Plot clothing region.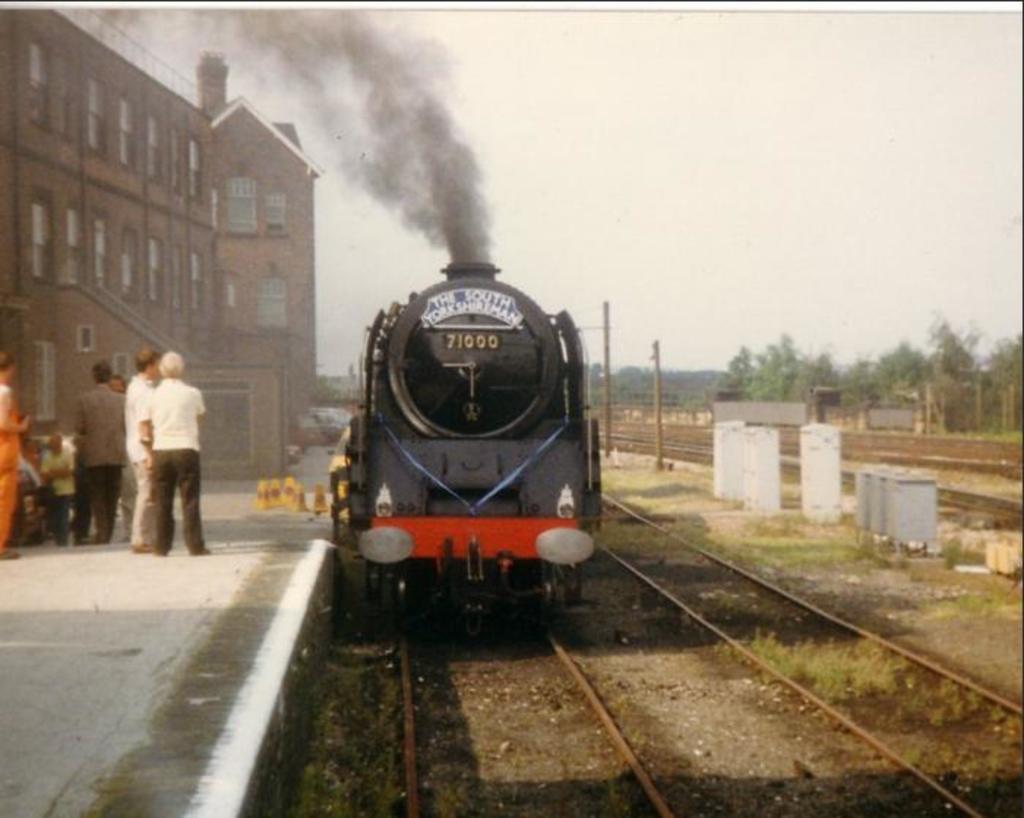
Plotted at <bbox>41, 443, 72, 541</bbox>.
